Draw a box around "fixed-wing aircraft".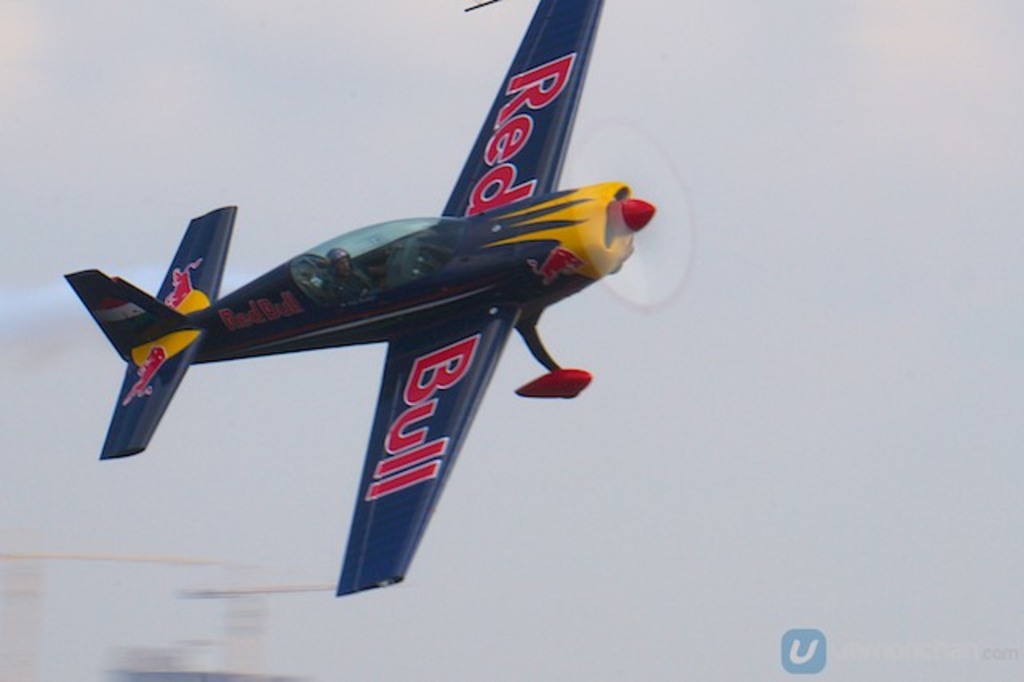
detection(61, 0, 698, 596).
